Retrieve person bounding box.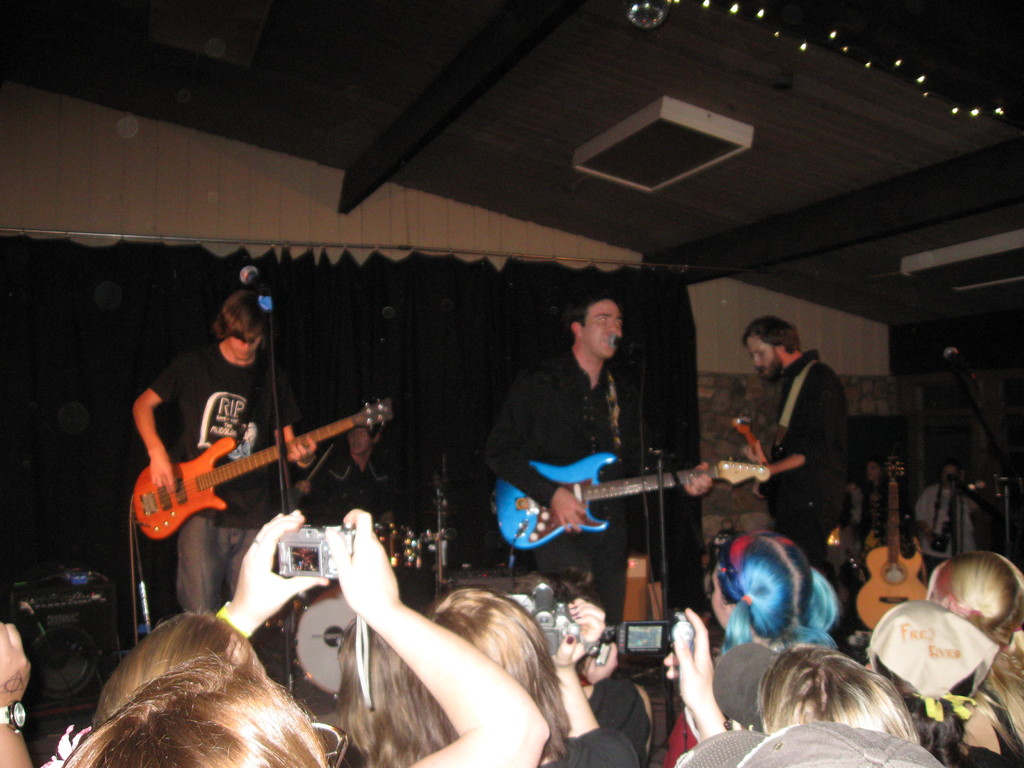
Bounding box: 479/285/621/631.
